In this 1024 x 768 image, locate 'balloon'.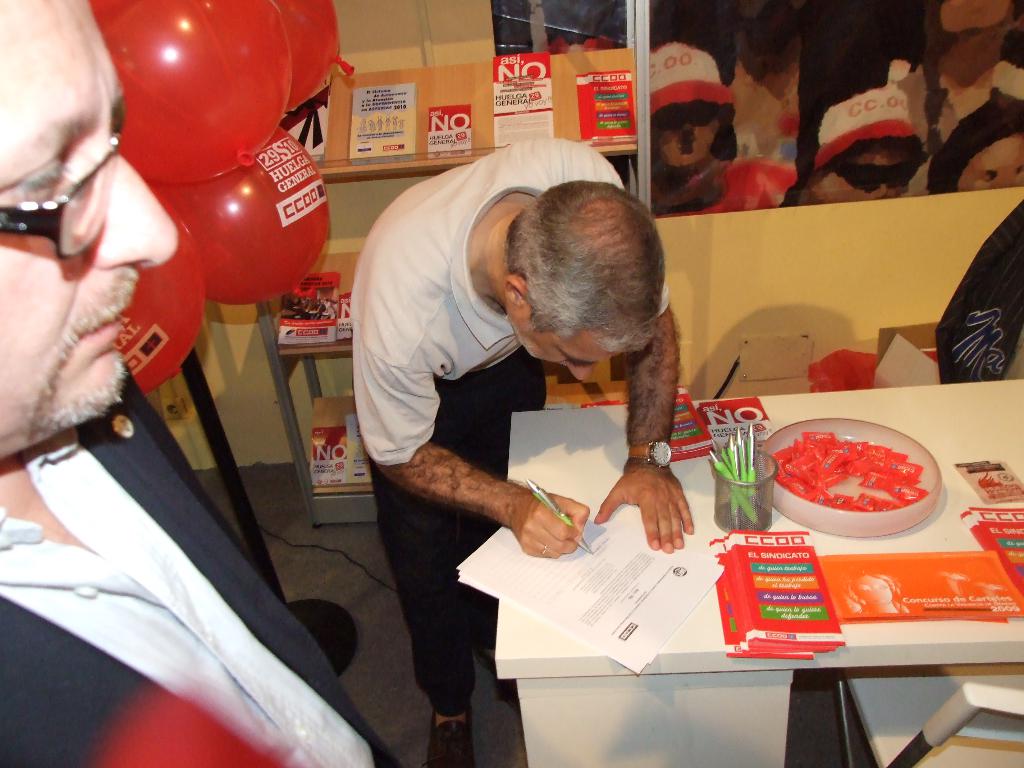
Bounding box: 112 191 207 392.
